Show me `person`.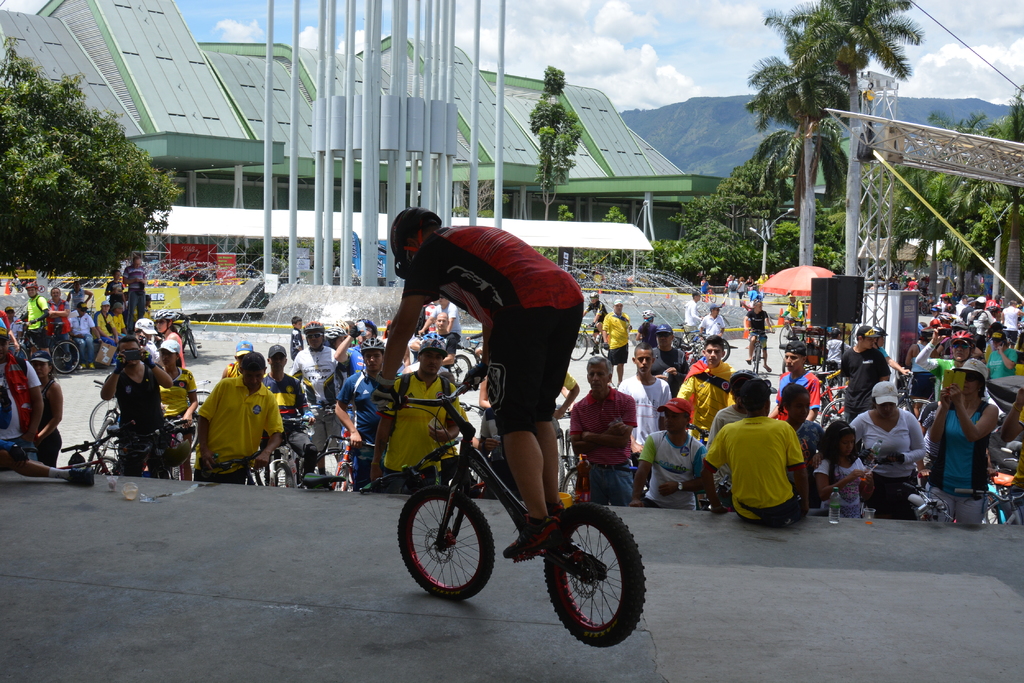
`person` is here: pyautogui.locateOnScreen(158, 307, 182, 361).
